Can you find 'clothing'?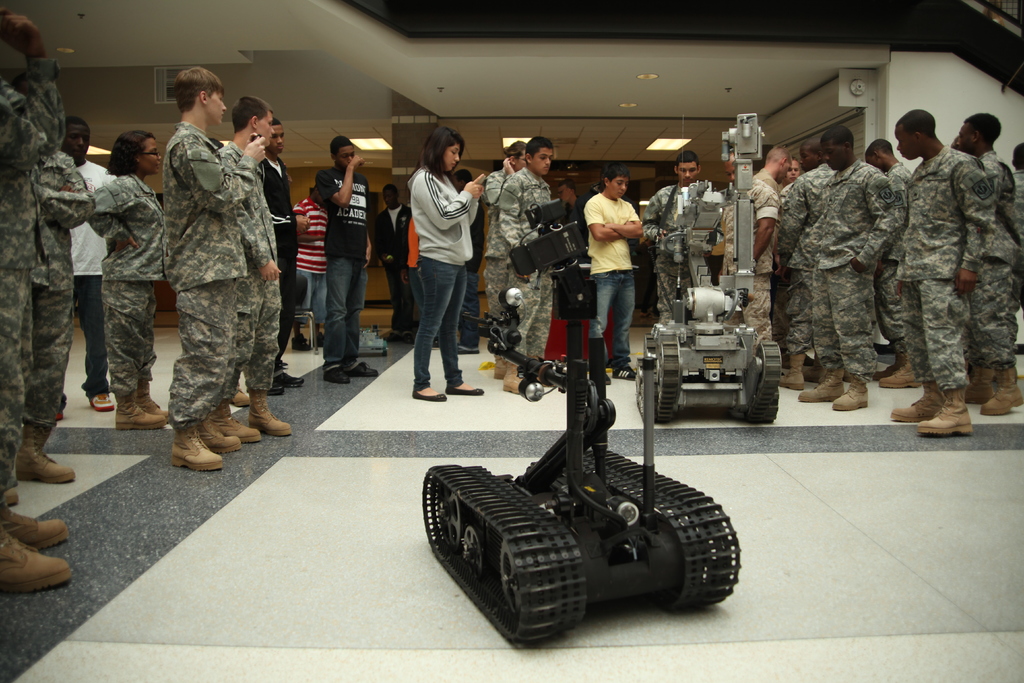
Yes, bounding box: region(500, 167, 564, 361).
